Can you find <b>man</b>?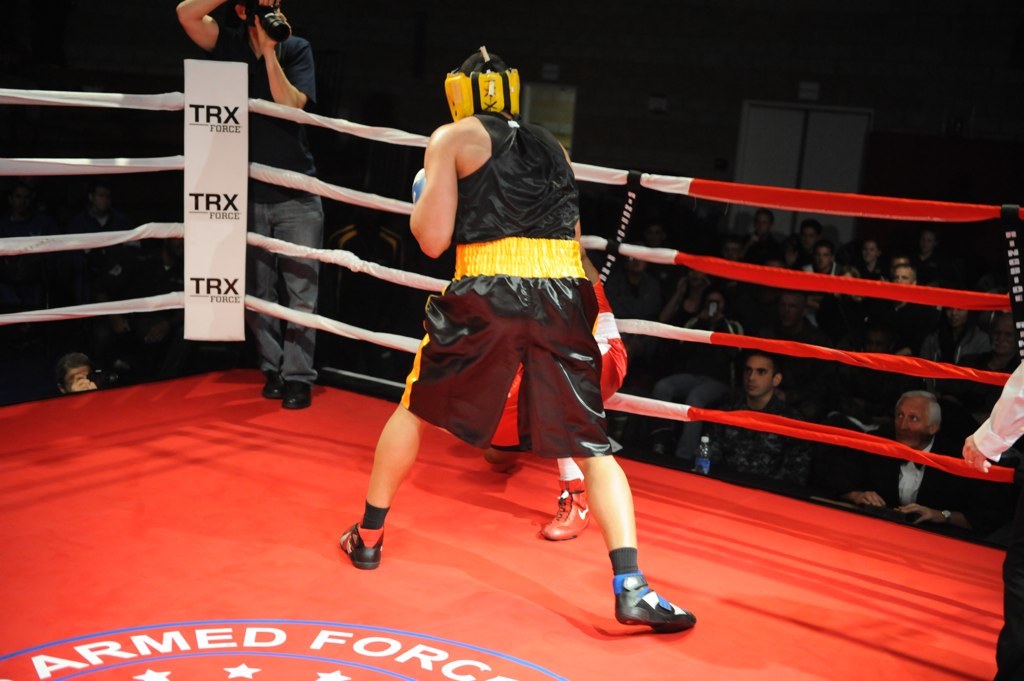
Yes, bounding box: 955,312,1020,419.
